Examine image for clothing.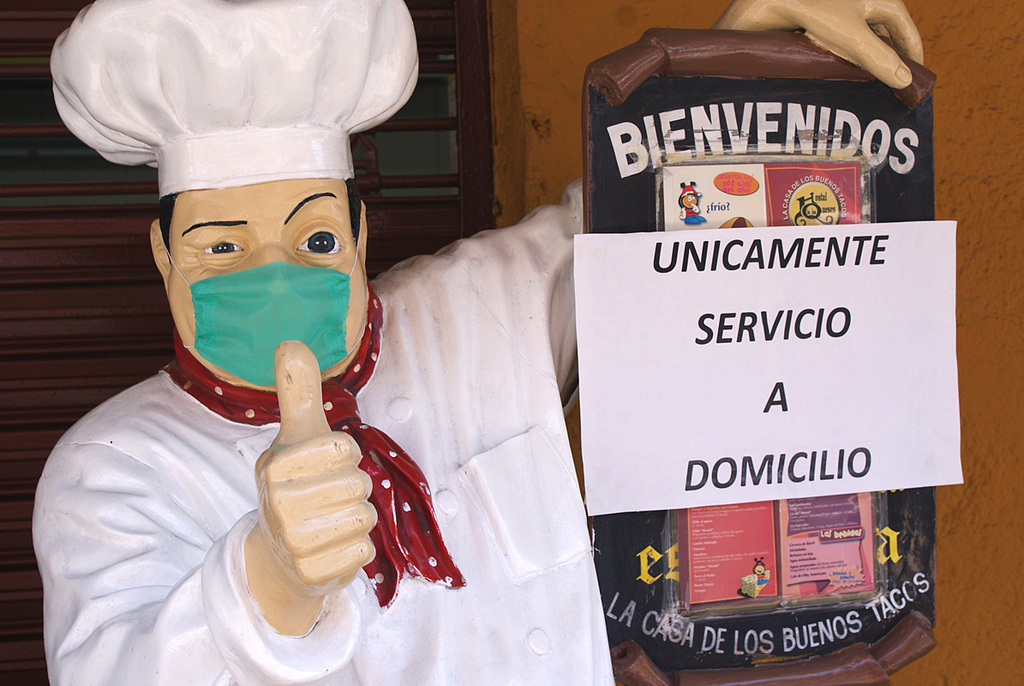
Examination result: BBox(53, 113, 590, 669).
